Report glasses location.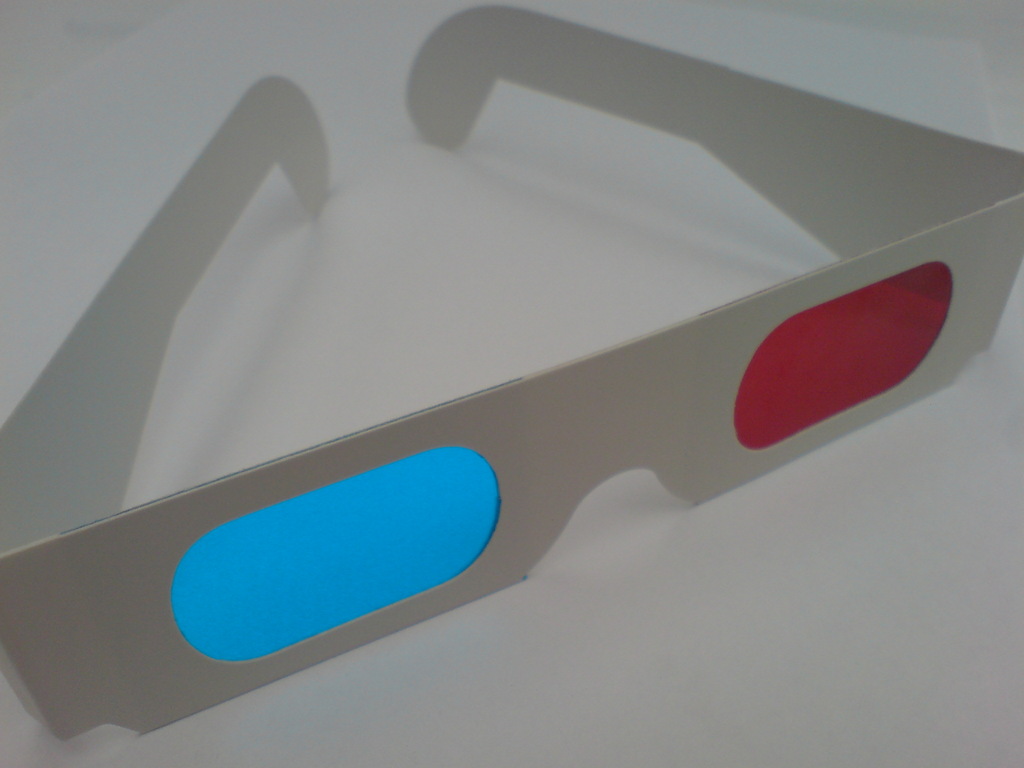
Report: [0,5,1023,748].
